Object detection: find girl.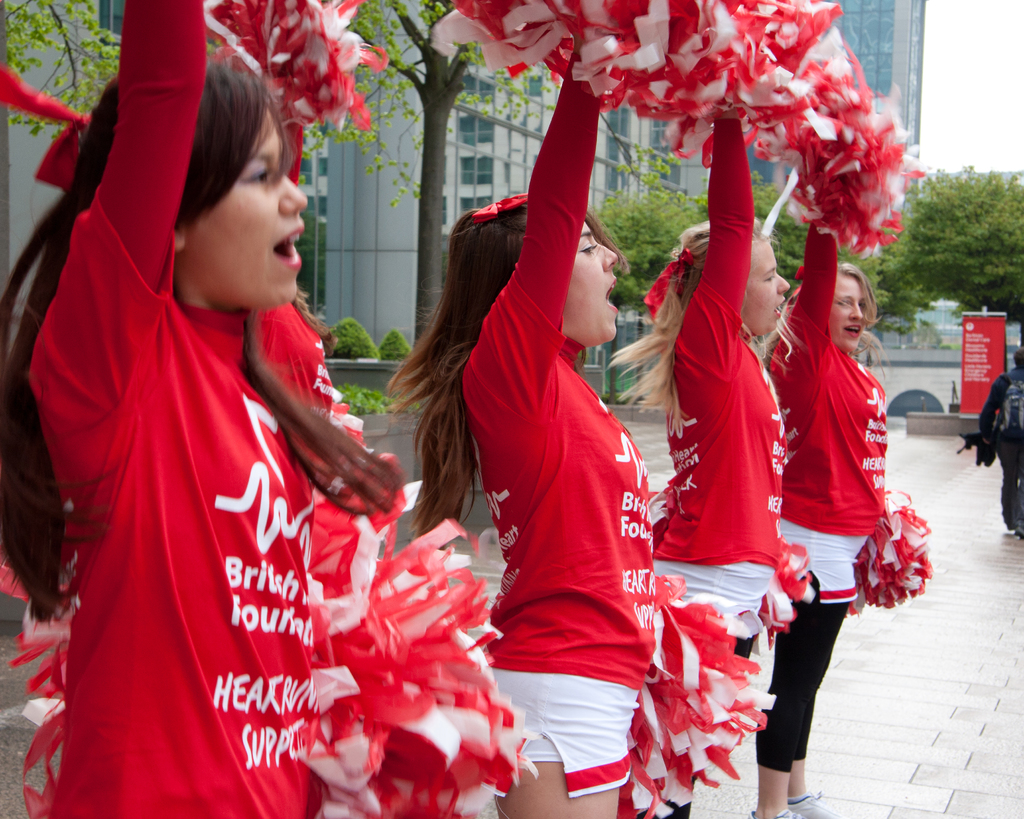
(x1=0, y1=0, x2=394, y2=818).
